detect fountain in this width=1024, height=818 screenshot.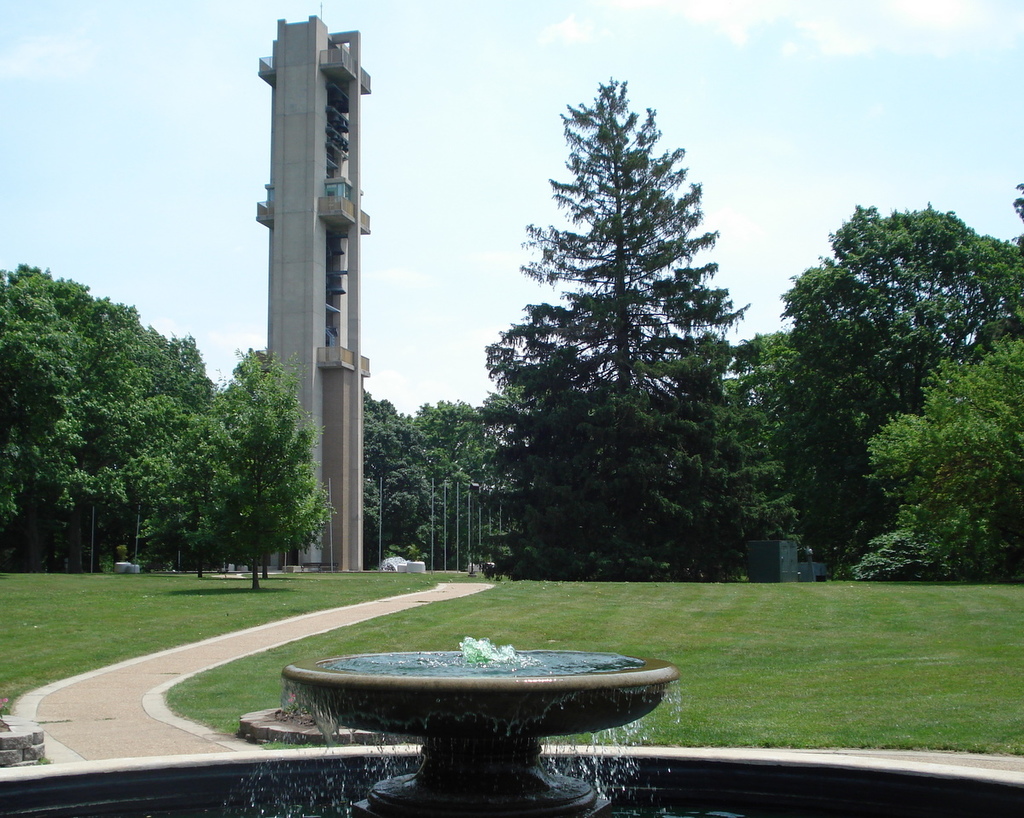
Detection: (left=274, top=617, right=666, bottom=777).
